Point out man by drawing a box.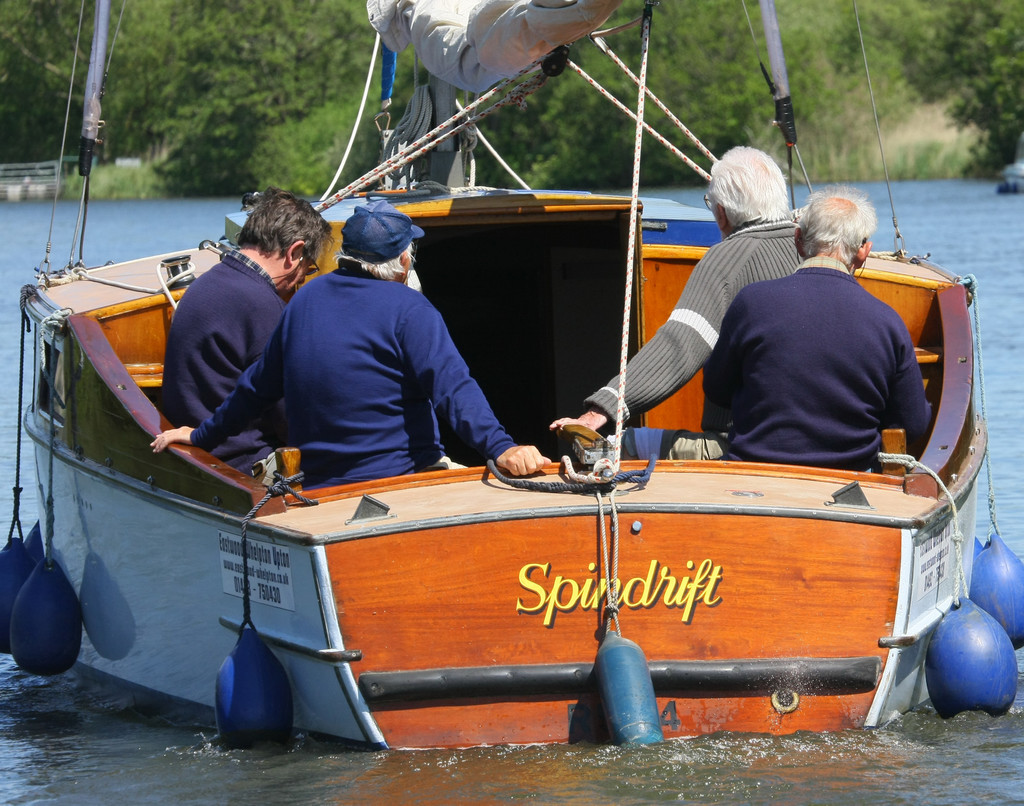
[left=549, top=147, right=801, bottom=463].
